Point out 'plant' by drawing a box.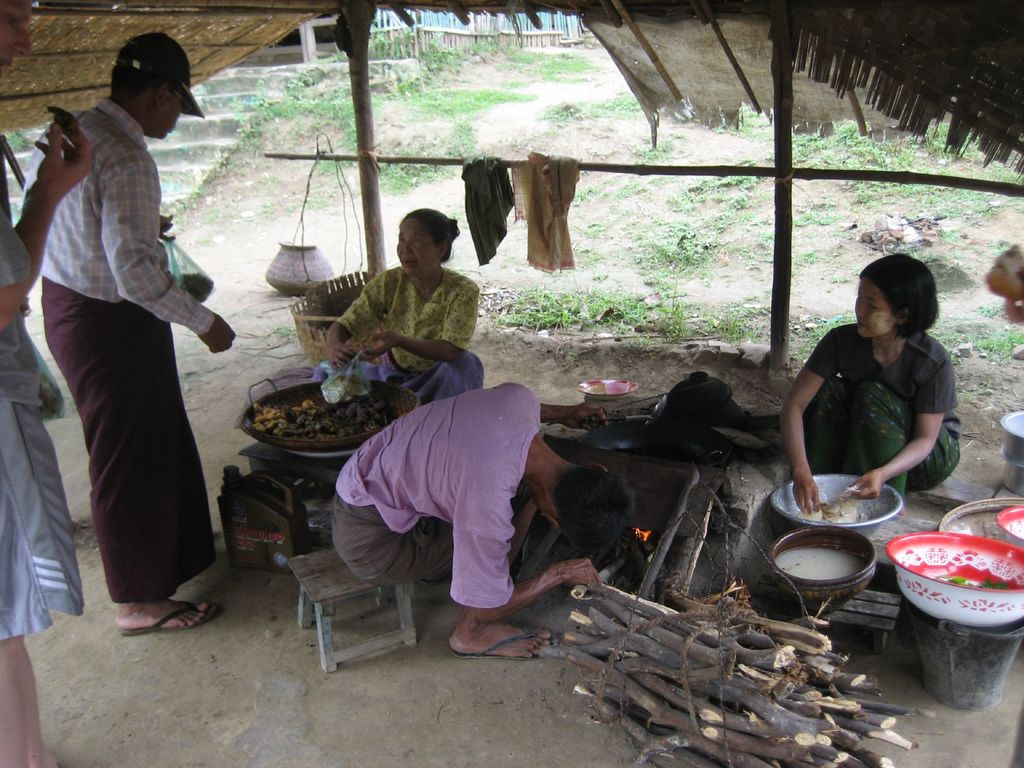
371,19,598,103.
